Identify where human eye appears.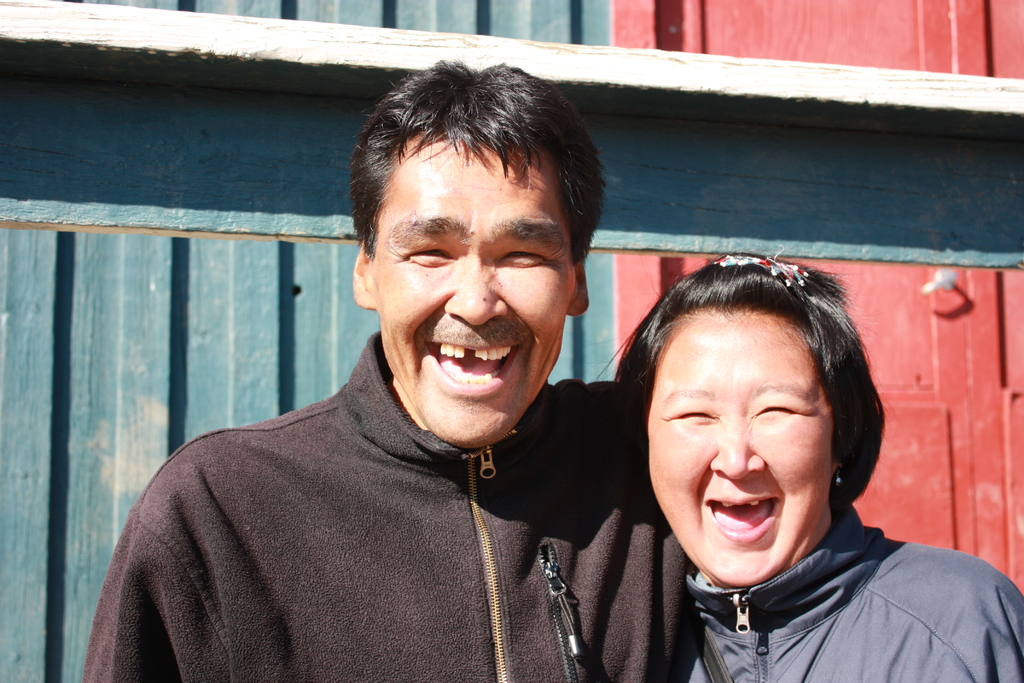
Appears at detection(753, 397, 803, 419).
